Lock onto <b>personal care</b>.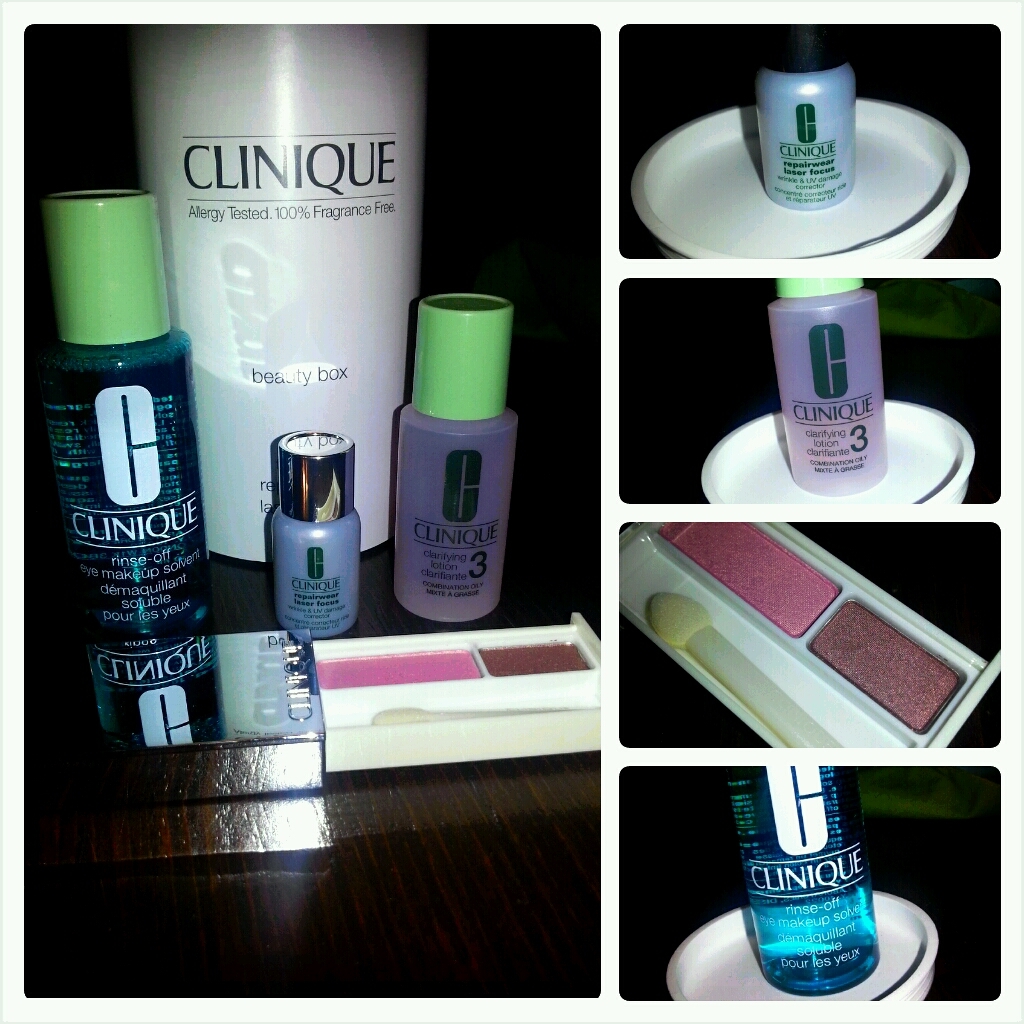
Locked: region(309, 643, 467, 690).
